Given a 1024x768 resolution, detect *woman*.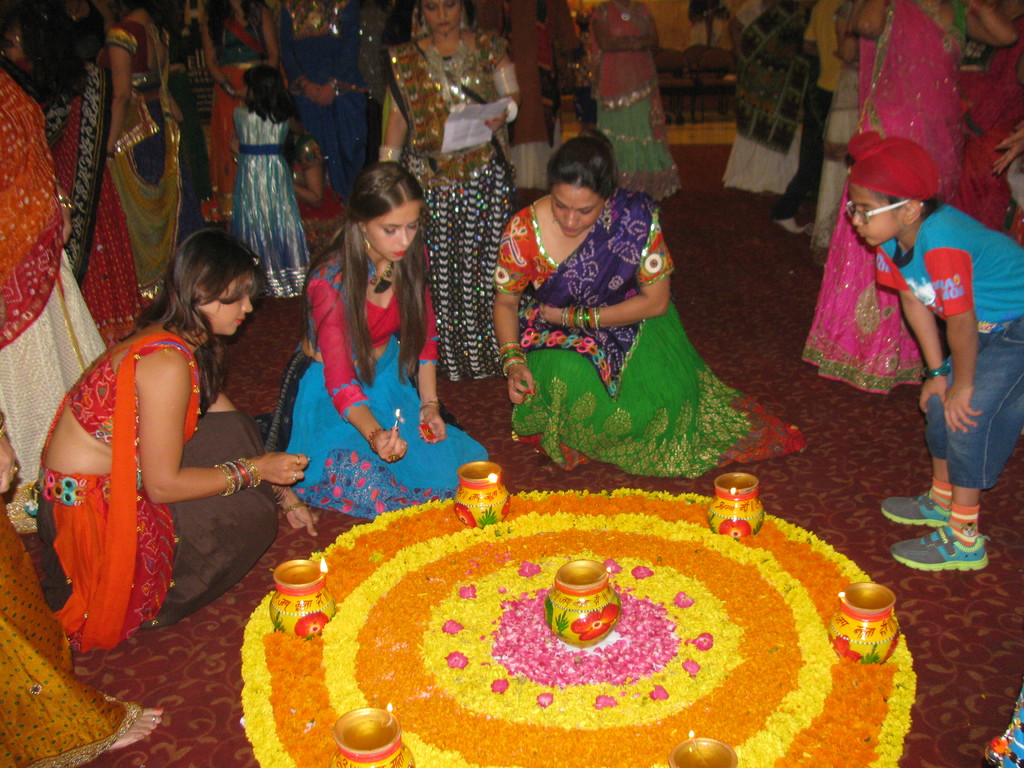
(x1=0, y1=0, x2=146, y2=344).
